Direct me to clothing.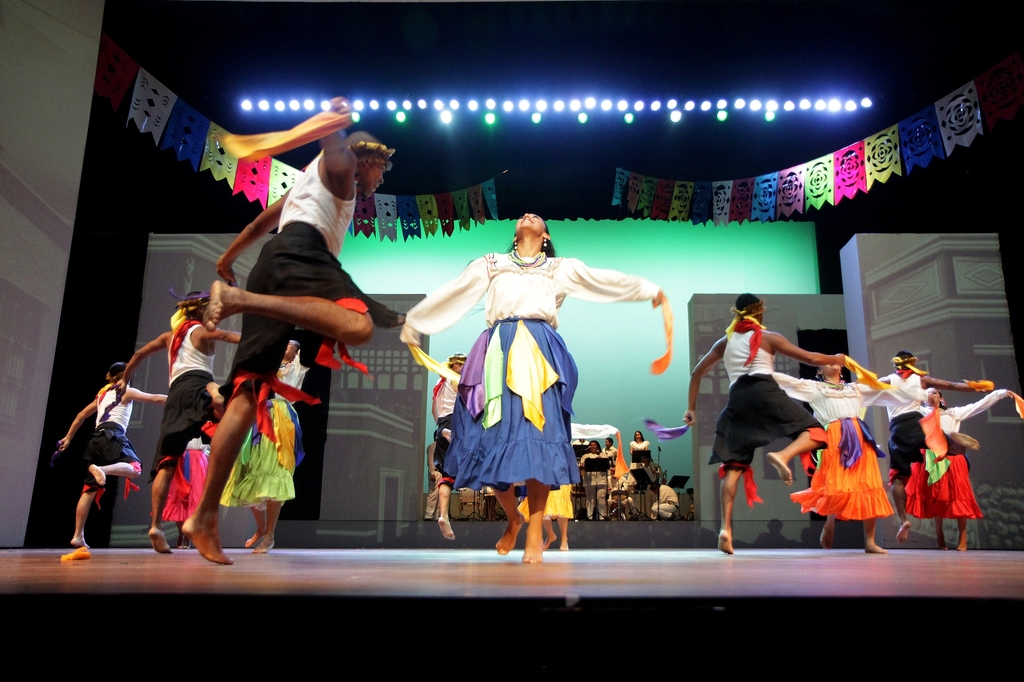
Direction: 650 505 682 521.
